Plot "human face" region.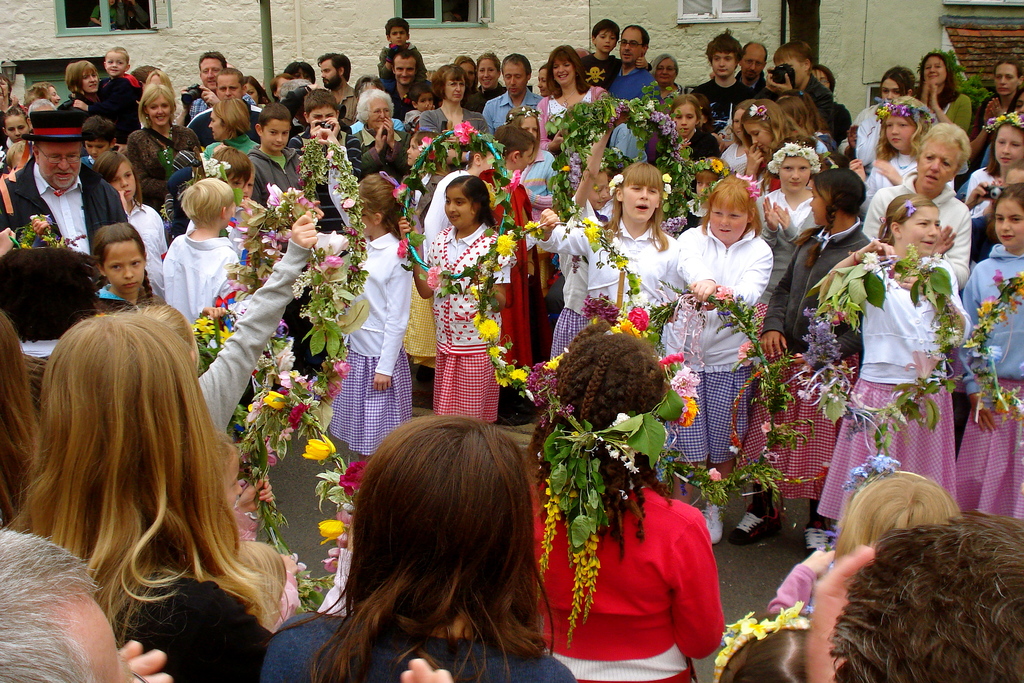
Plotted at left=655, top=60, right=676, bottom=84.
